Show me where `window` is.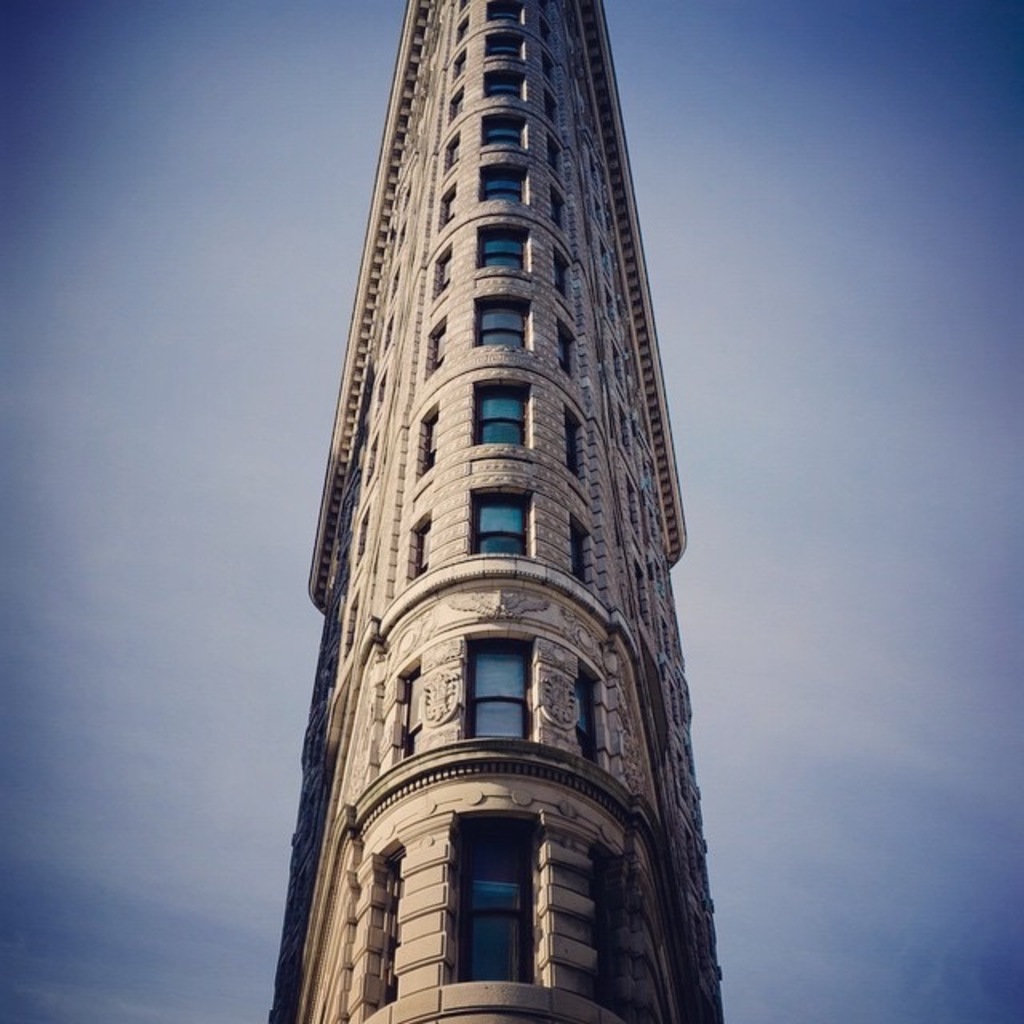
`window` is at BBox(450, 53, 466, 78).
